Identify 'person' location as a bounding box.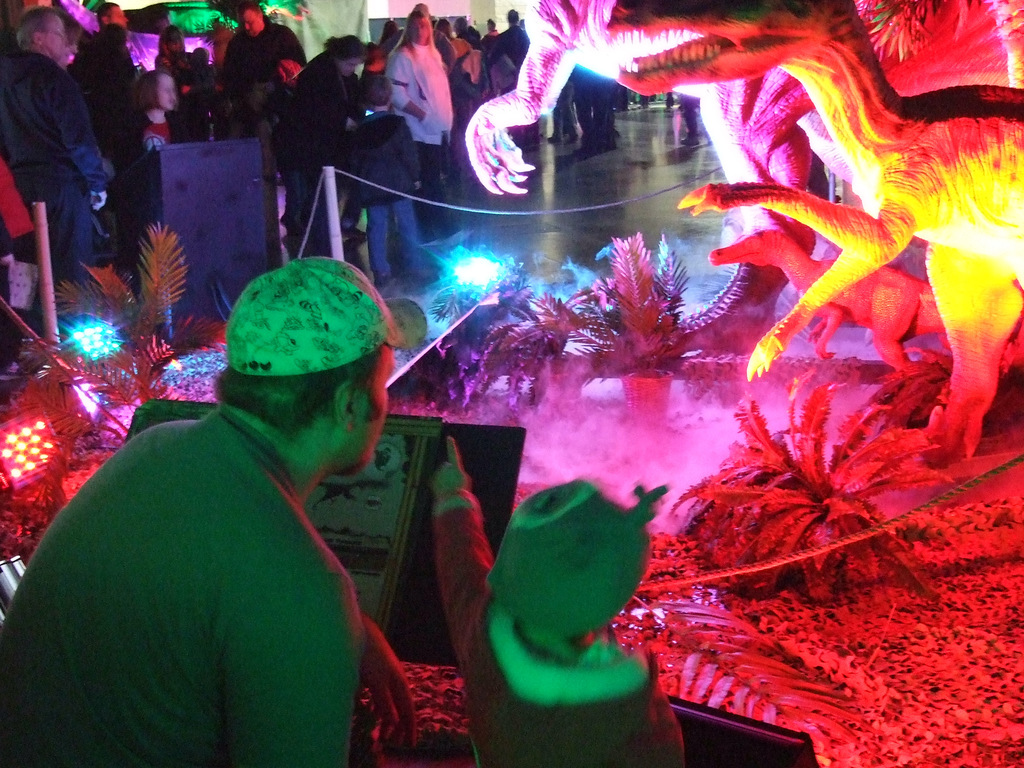
BBox(682, 87, 706, 144).
